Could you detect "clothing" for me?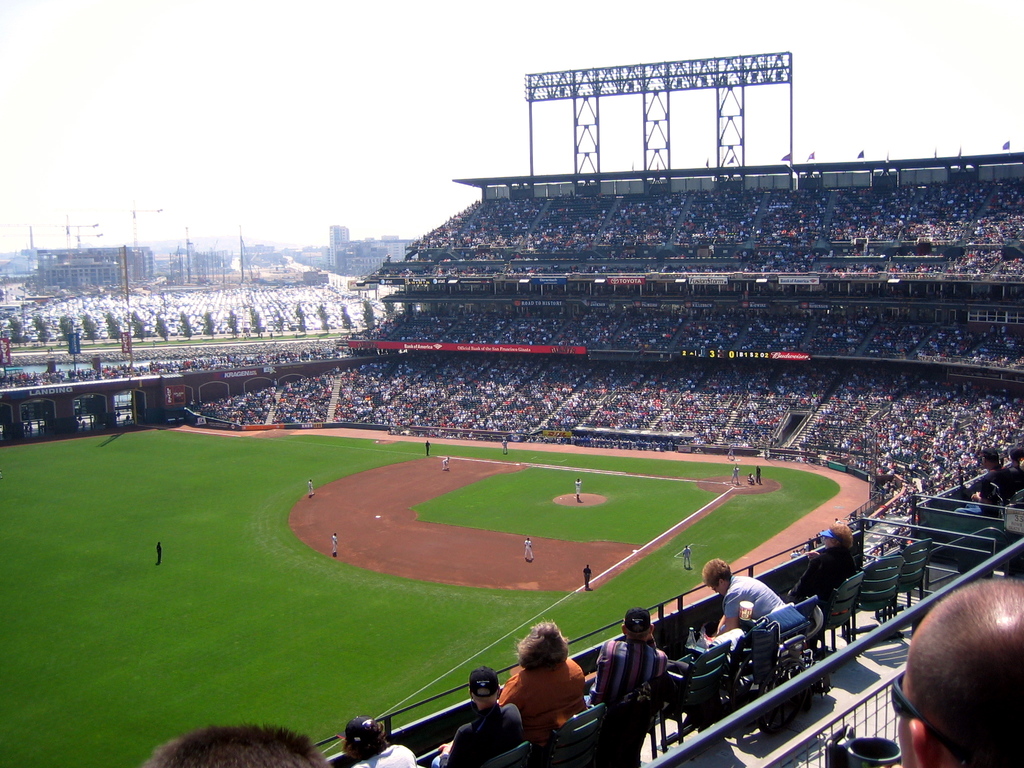
Detection result: 497, 653, 584, 742.
